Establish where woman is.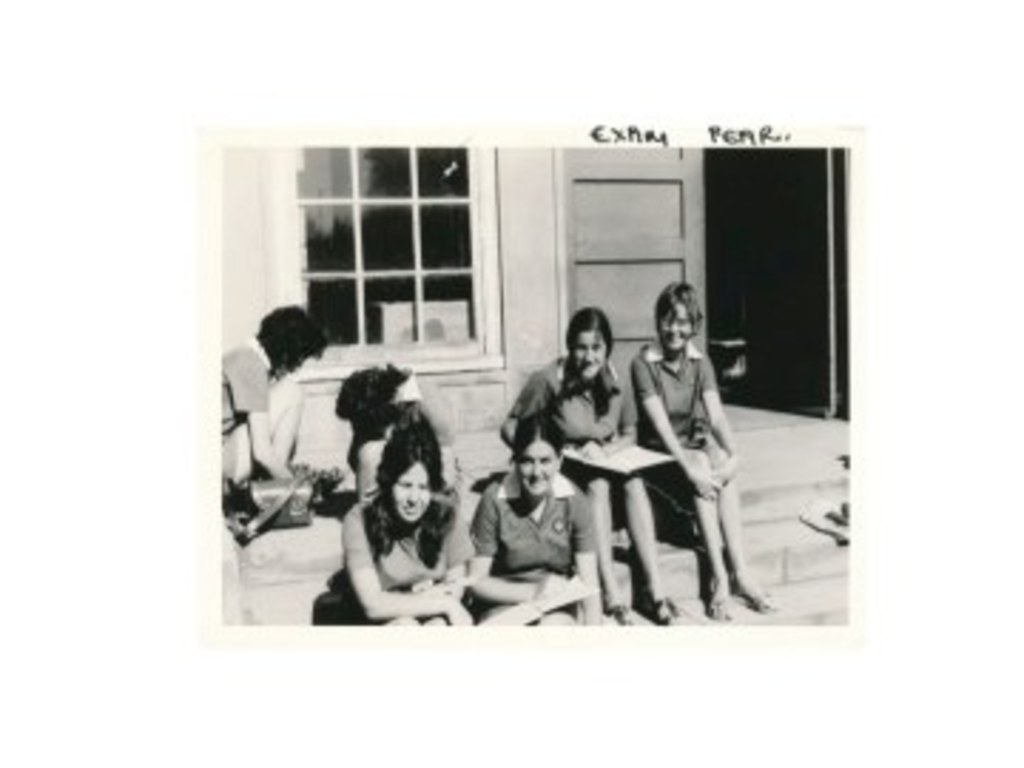
Established at 310/427/523/646.
